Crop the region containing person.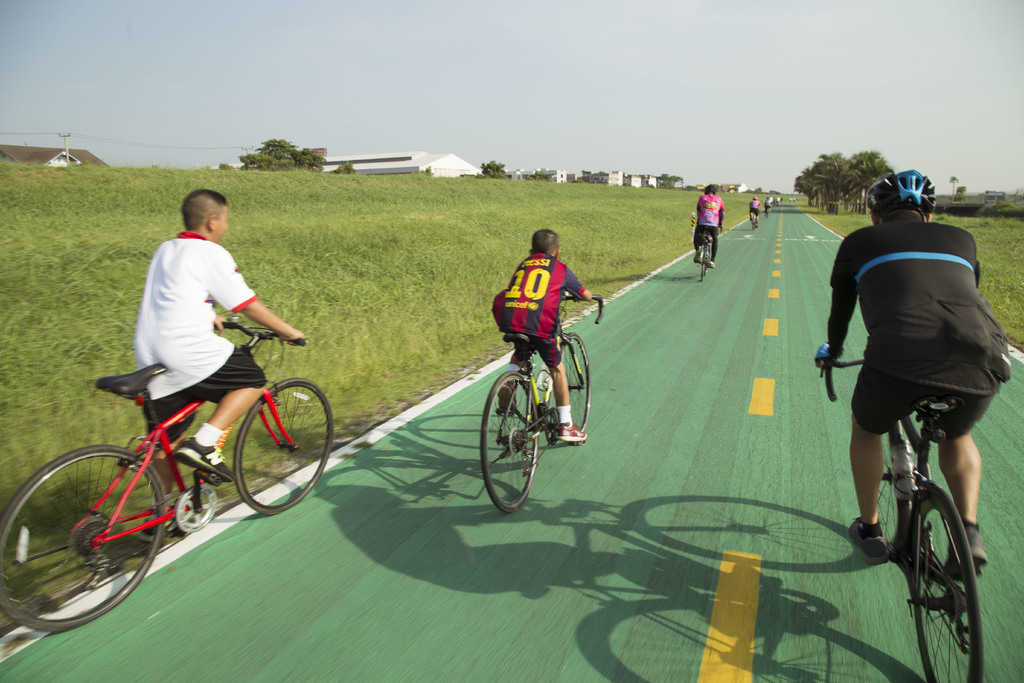
Crop region: [x1=810, y1=168, x2=1012, y2=586].
